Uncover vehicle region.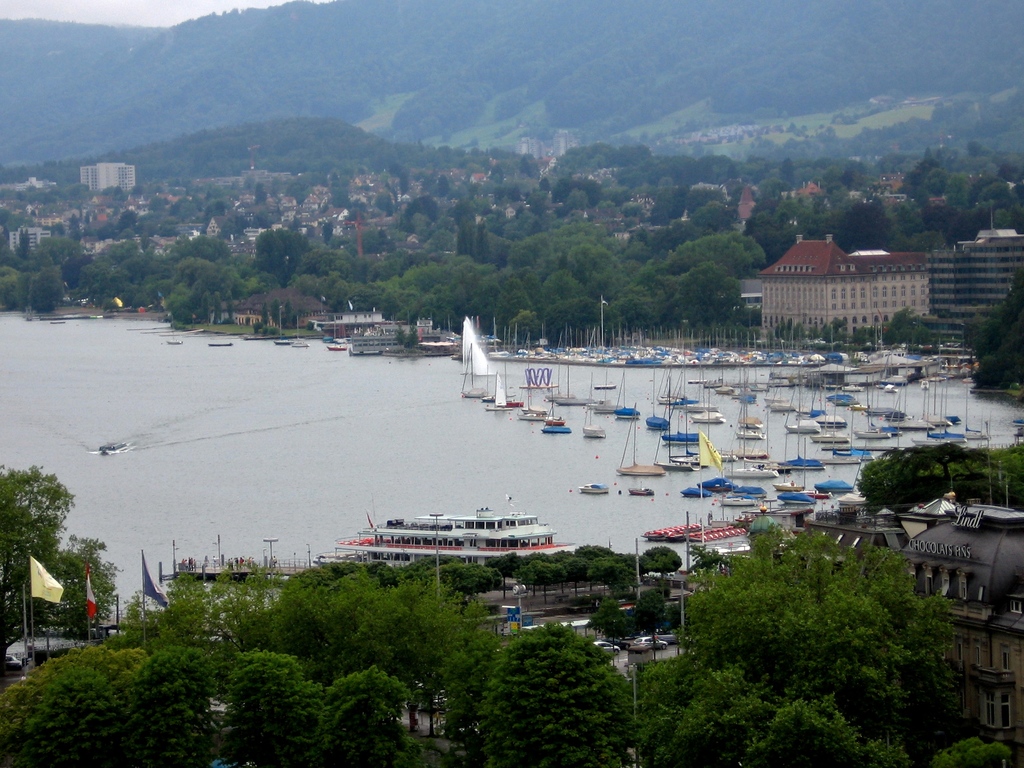
Uncovered: bbox=[778, 371, 829, 470].
